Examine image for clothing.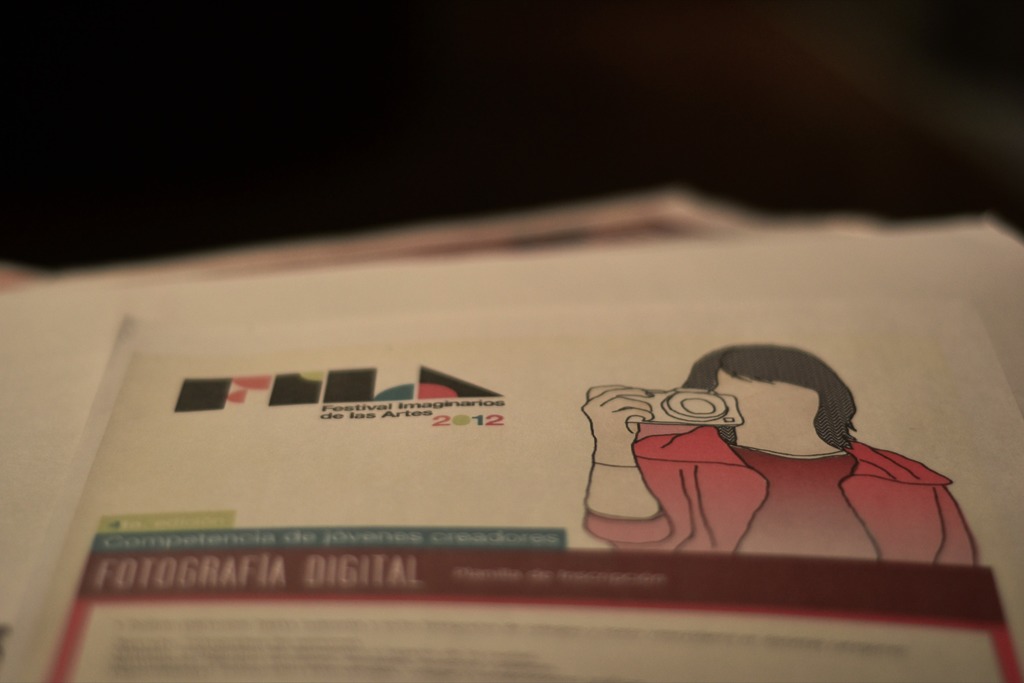
Examination result: <region>582, 422, 979, 566</region>.
